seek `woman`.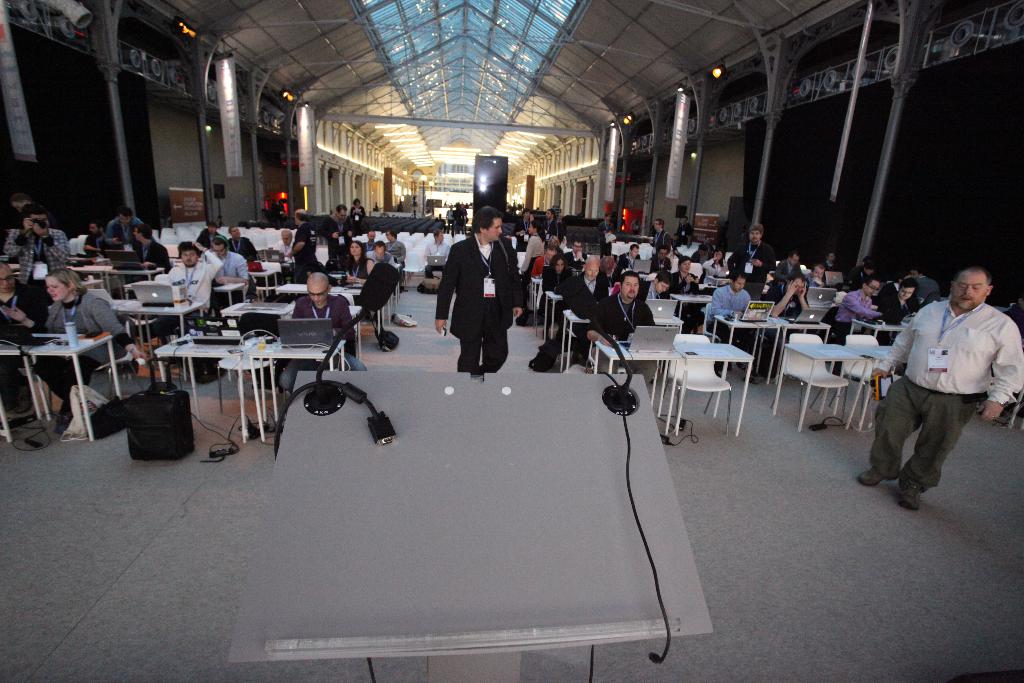
{"left": 351, "top": 199, "right": 369, "bottom": 235}.
